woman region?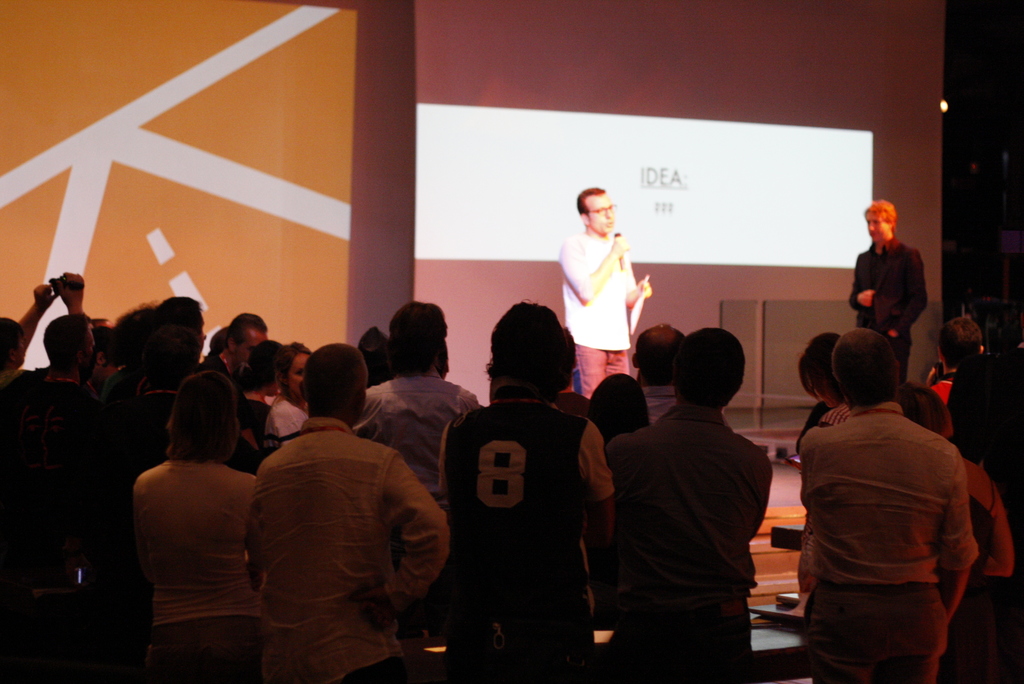
[left=127, top=368, right=266, bottom=683]
